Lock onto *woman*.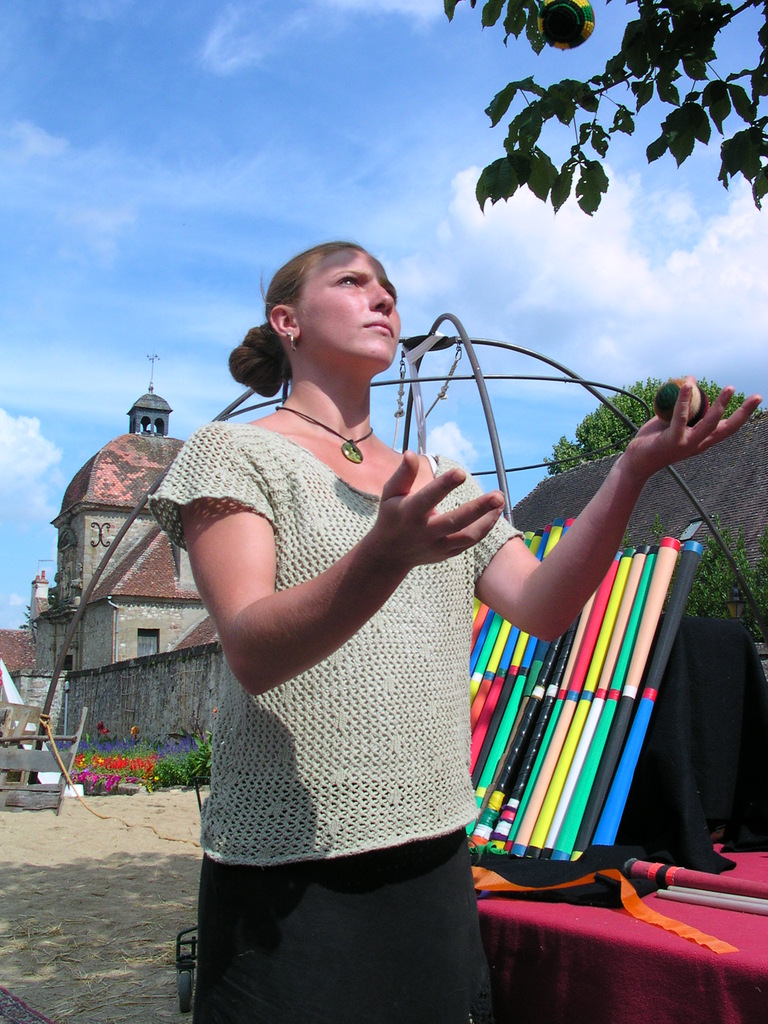
Locked: crop(152, 238, 756, 1023).
